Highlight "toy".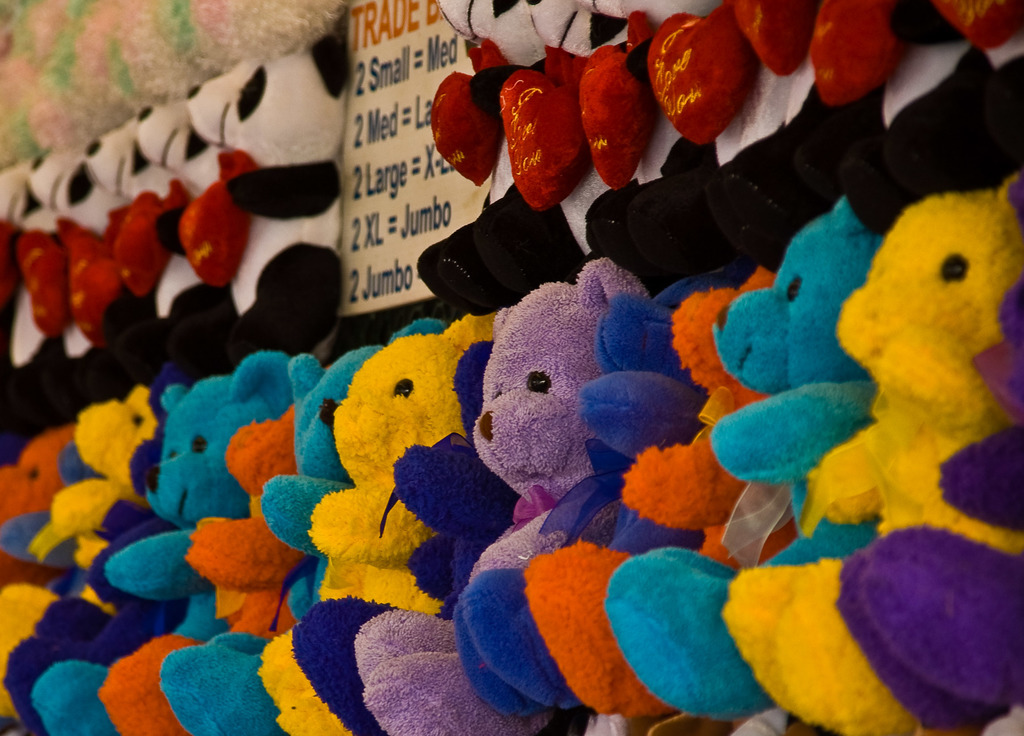
Highlighted region: <region>612, 0, 746, 273</region>.
